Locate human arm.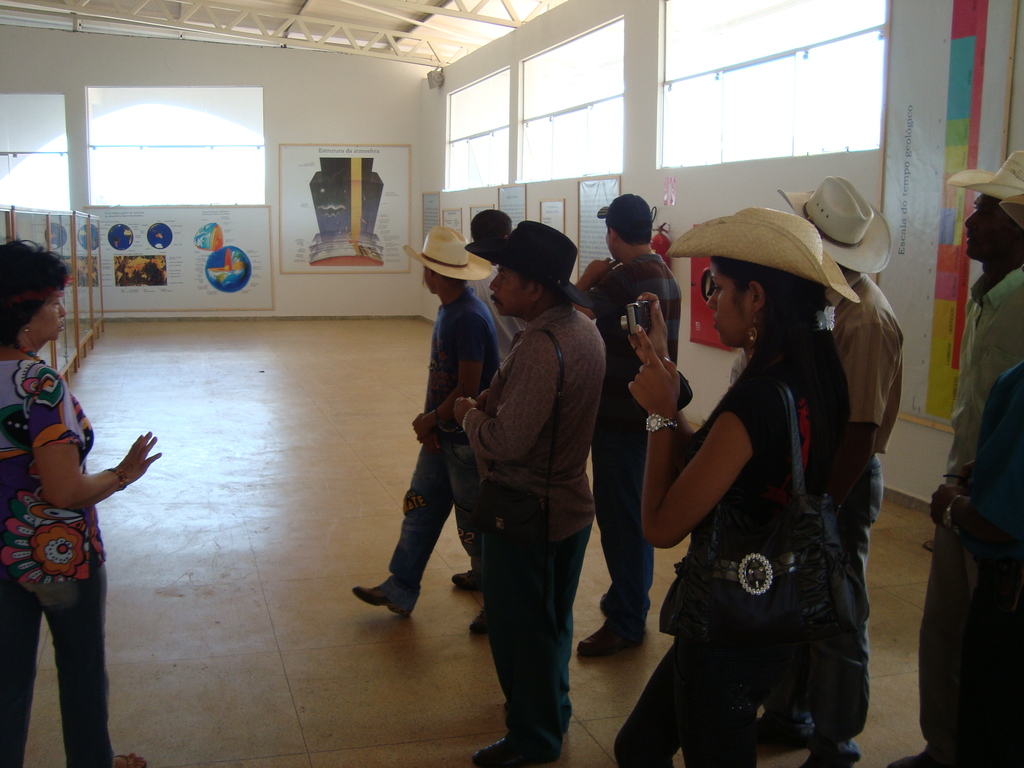
Bounding box: 454,329,561,468.
